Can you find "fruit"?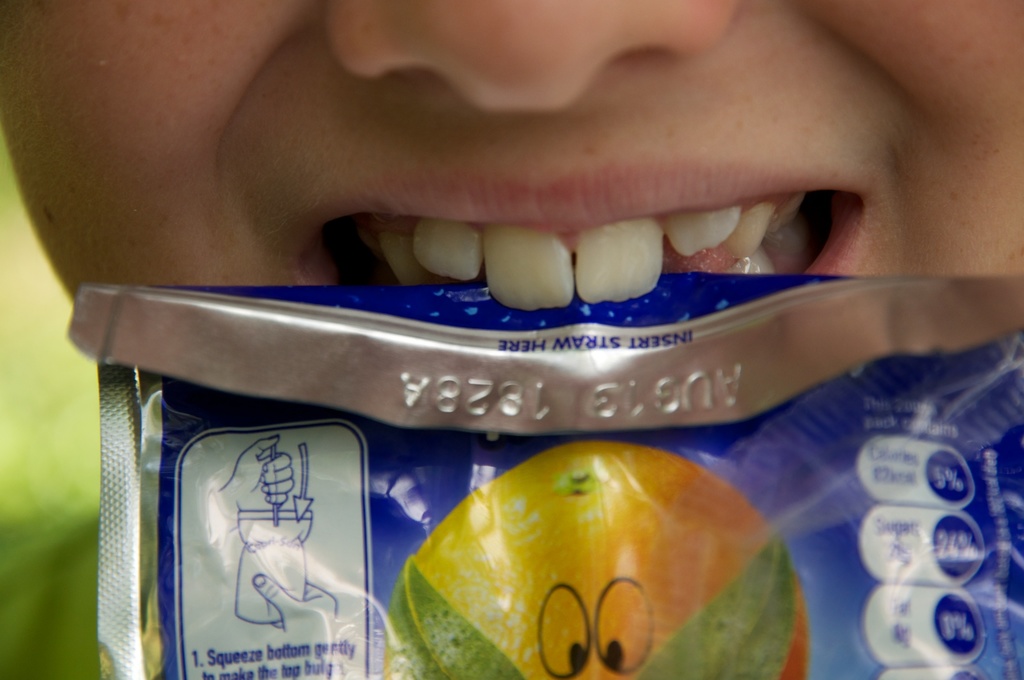
Yes, bounding box: (x1=393, y1=437, x2=804, y2=679).
